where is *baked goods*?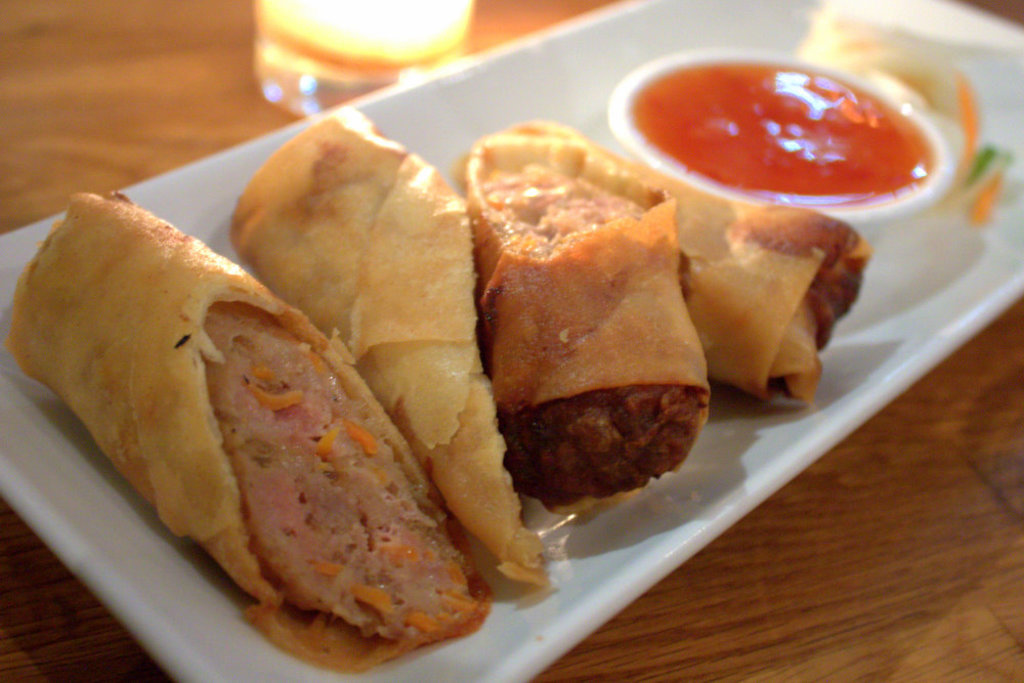
box(220, 100, 548, 596).
